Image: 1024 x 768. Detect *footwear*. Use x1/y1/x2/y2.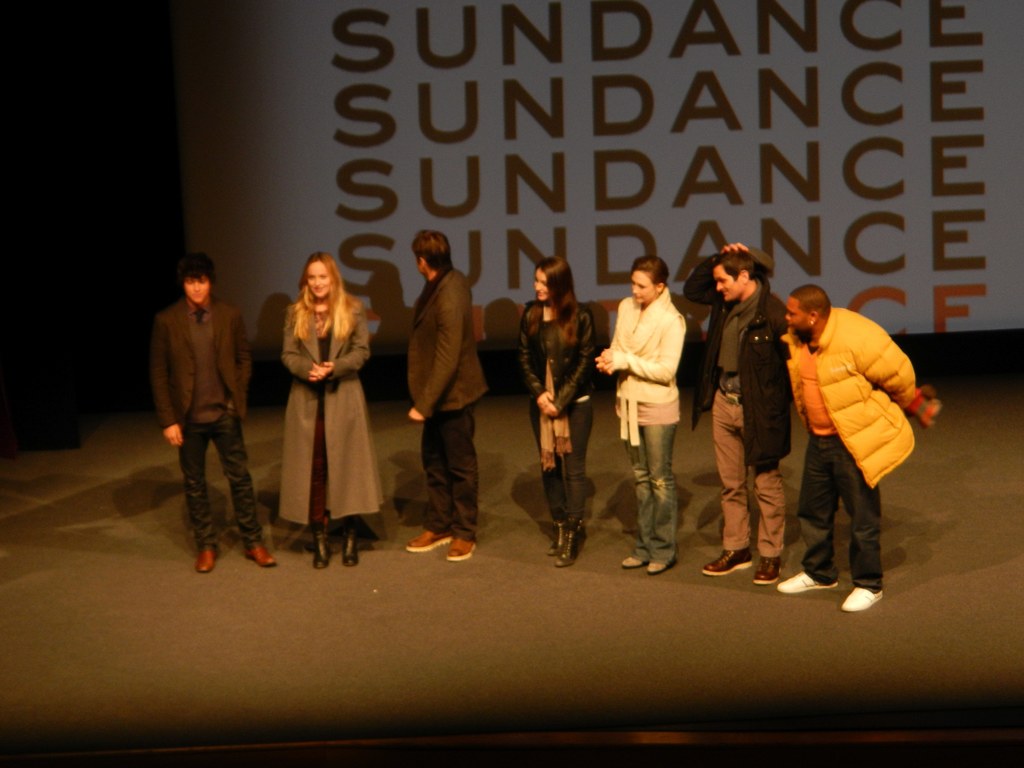
623/556/644/570.
